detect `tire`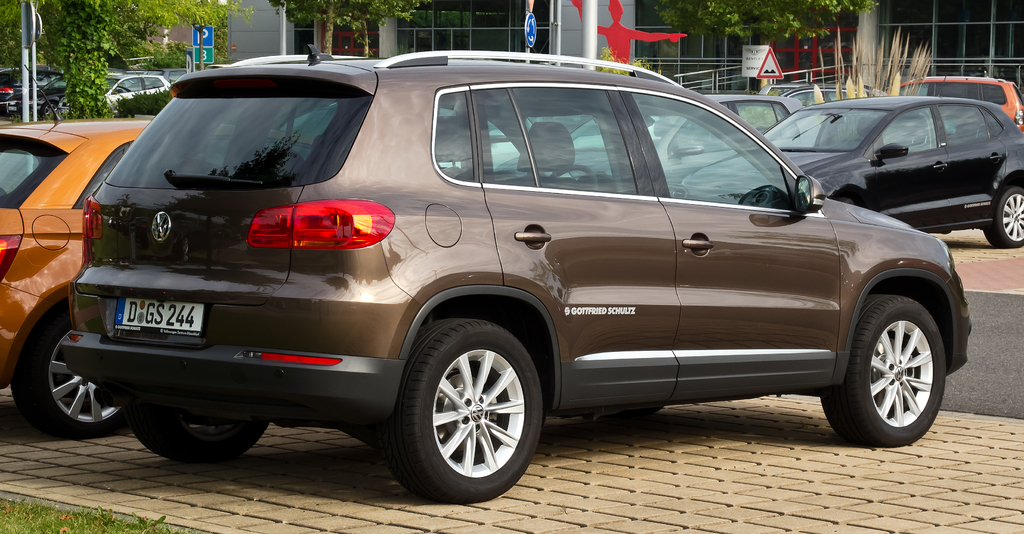
[123,403,268,462]
